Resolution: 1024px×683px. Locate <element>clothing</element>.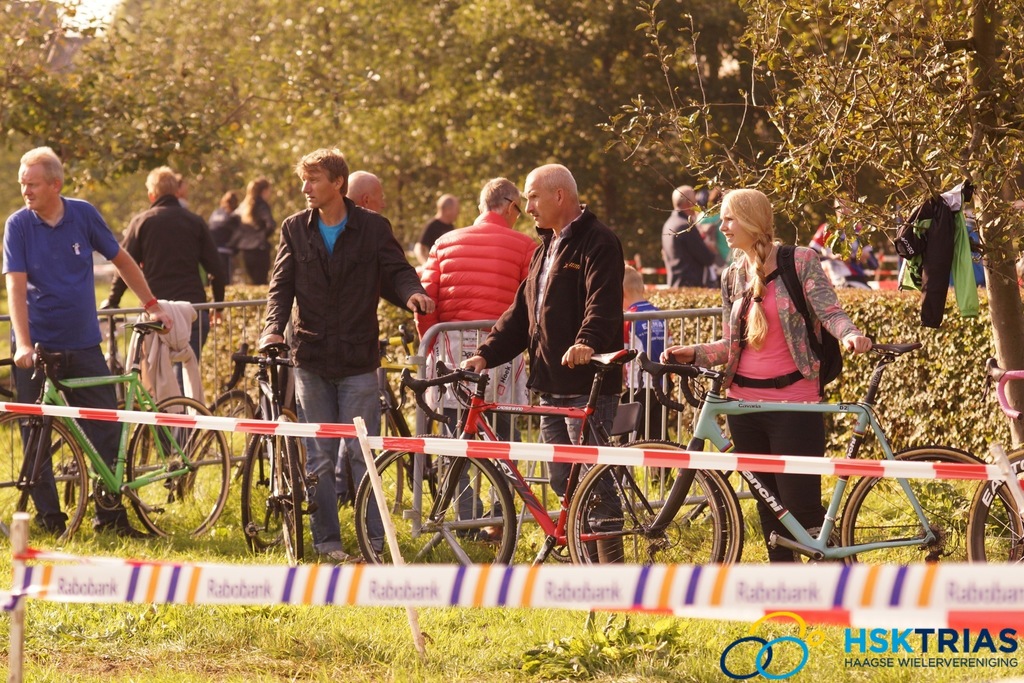
l=663, t=211, r=730, b=294.
